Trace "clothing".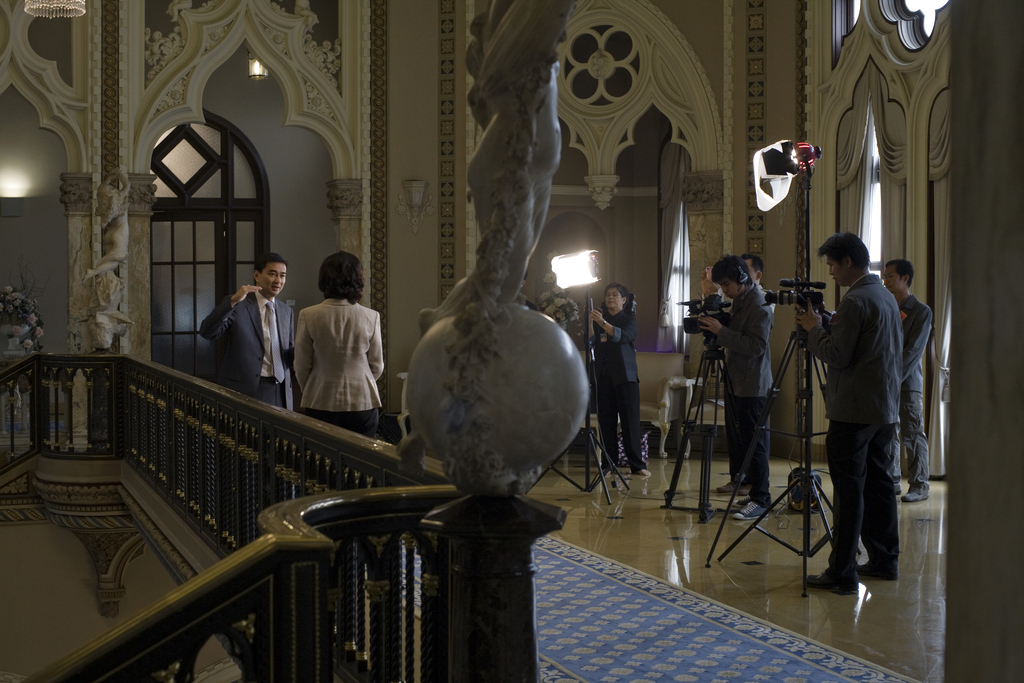
Traced to 725:394:776:500.
